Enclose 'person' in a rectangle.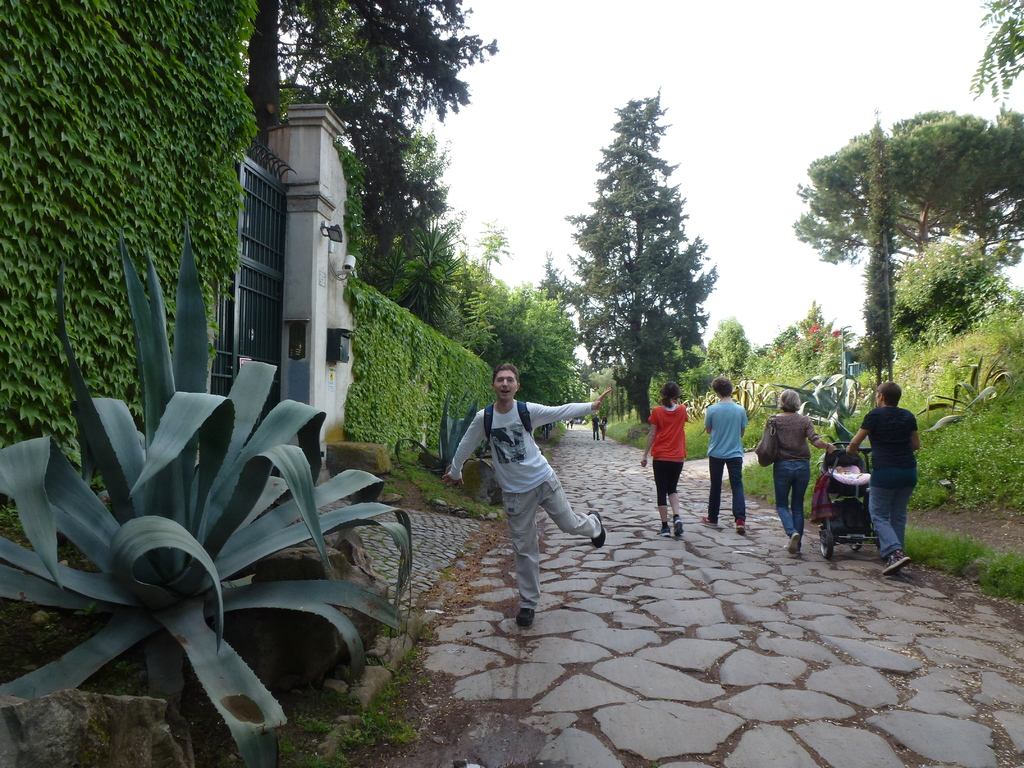
<region>765, 389, 837, 555</region>.
